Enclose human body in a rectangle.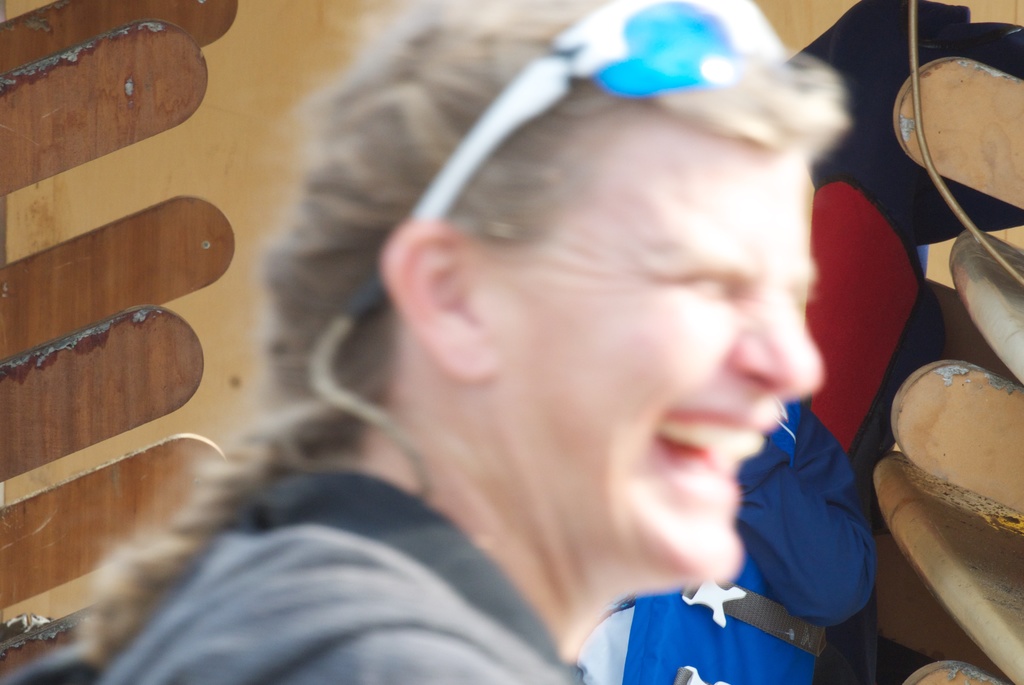
<region>160, 30, 945, 684</region>.
